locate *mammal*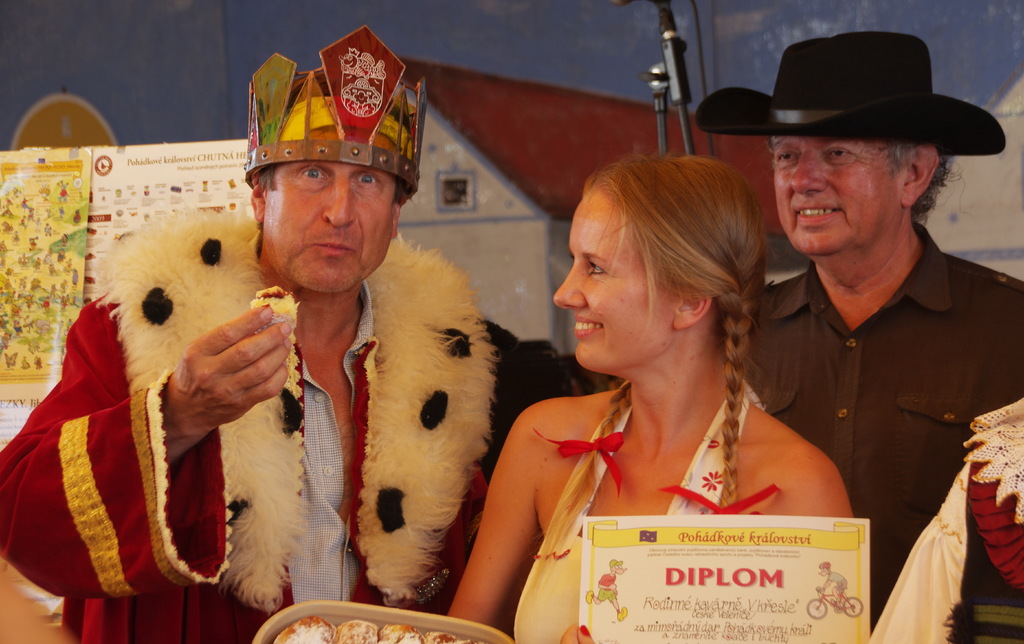
bbox(446, 156, 854, 643)
